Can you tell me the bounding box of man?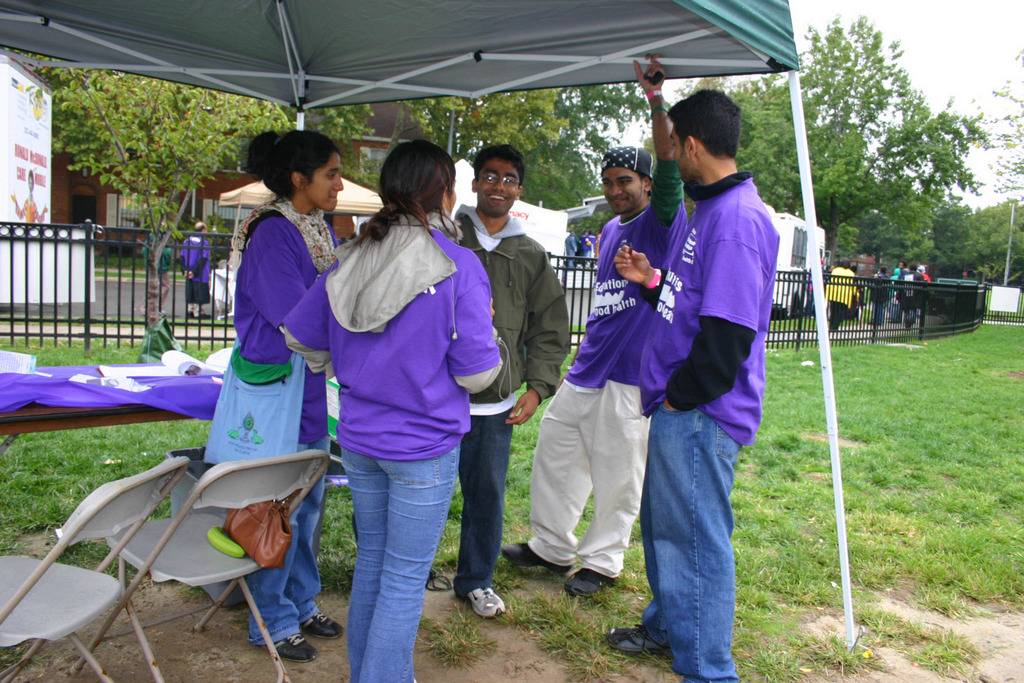
137/220/175/315.
